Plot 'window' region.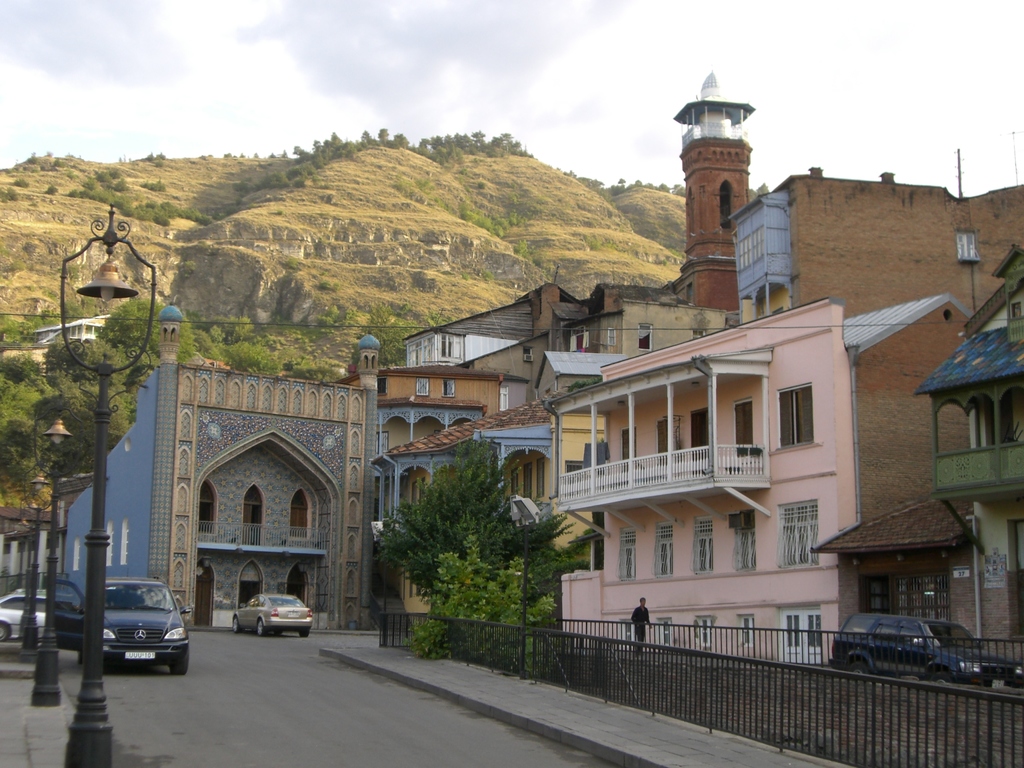
Plotted at Rect(732, 401, 755, 458).
